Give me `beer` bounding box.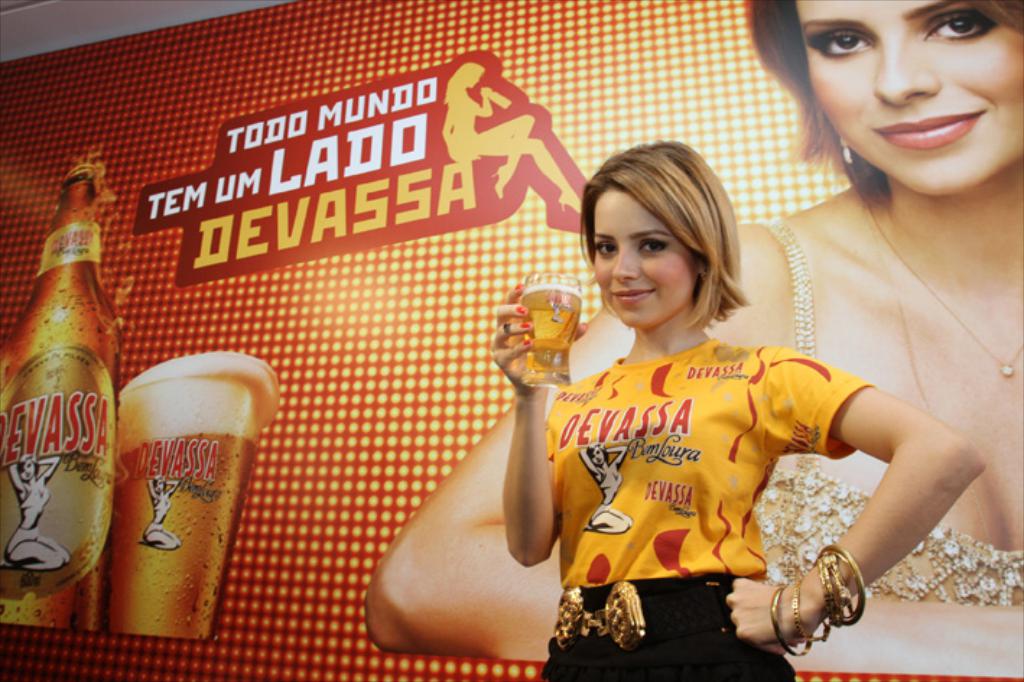
select_region(0, 169, 121, 643).
